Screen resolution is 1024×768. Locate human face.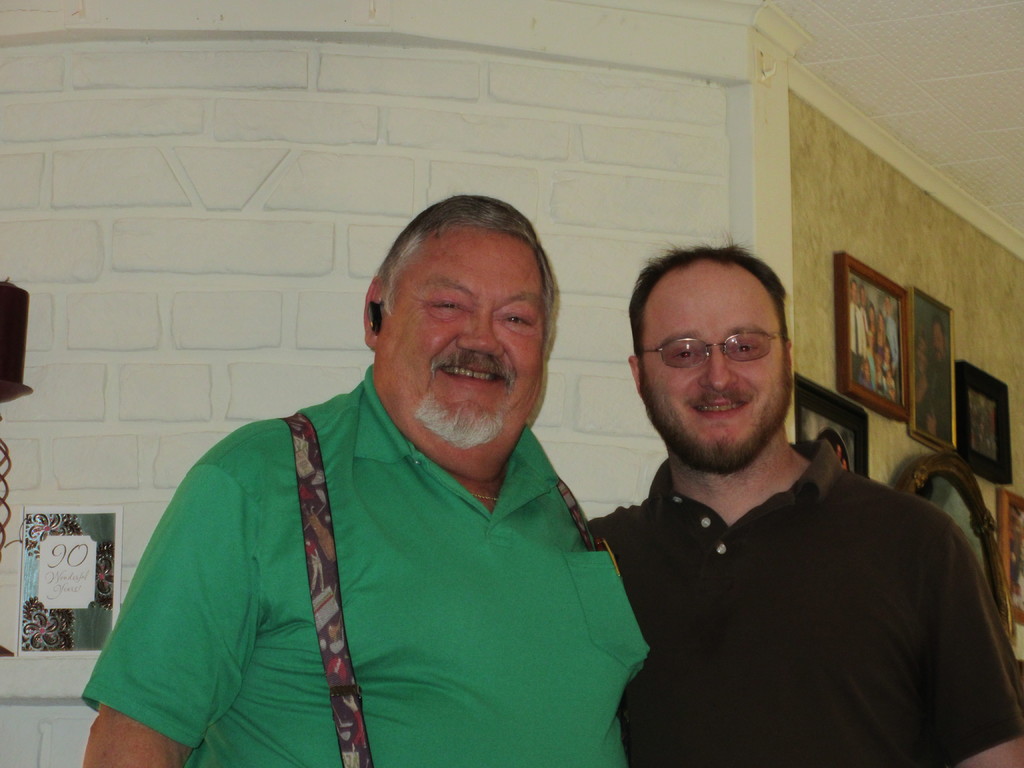
{"left": 632, "top": 249, "right": 779, "bottom": 449}.
